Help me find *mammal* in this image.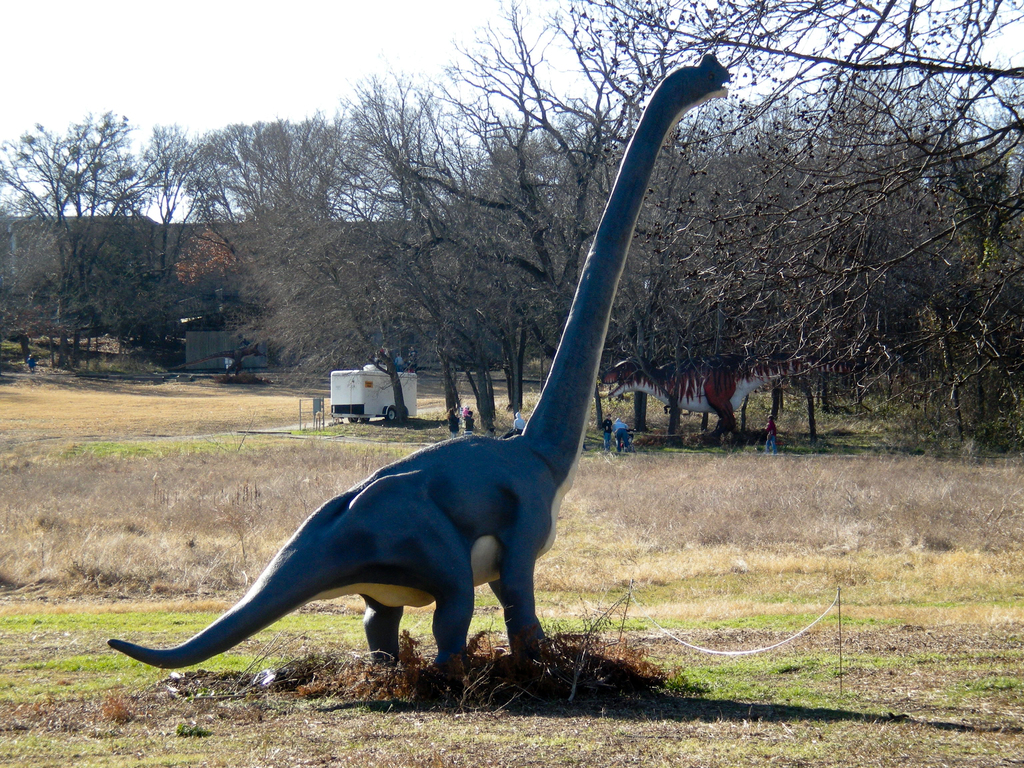
Found it: 406/346/416/369.
